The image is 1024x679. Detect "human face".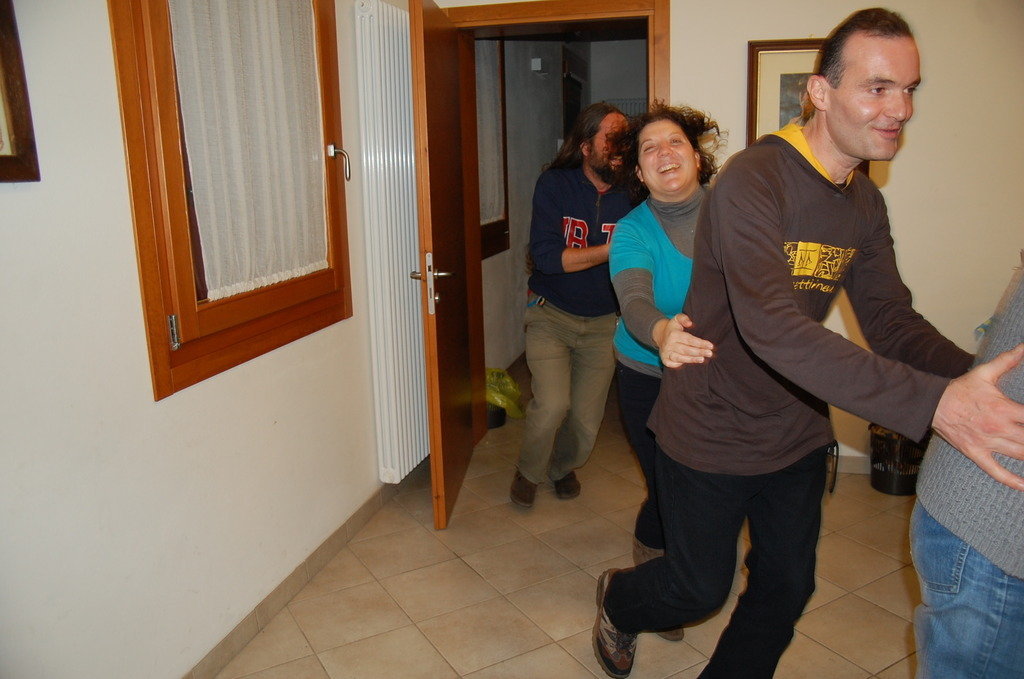
Detection: x1=588, y1=116, x2=626, y2=182.
